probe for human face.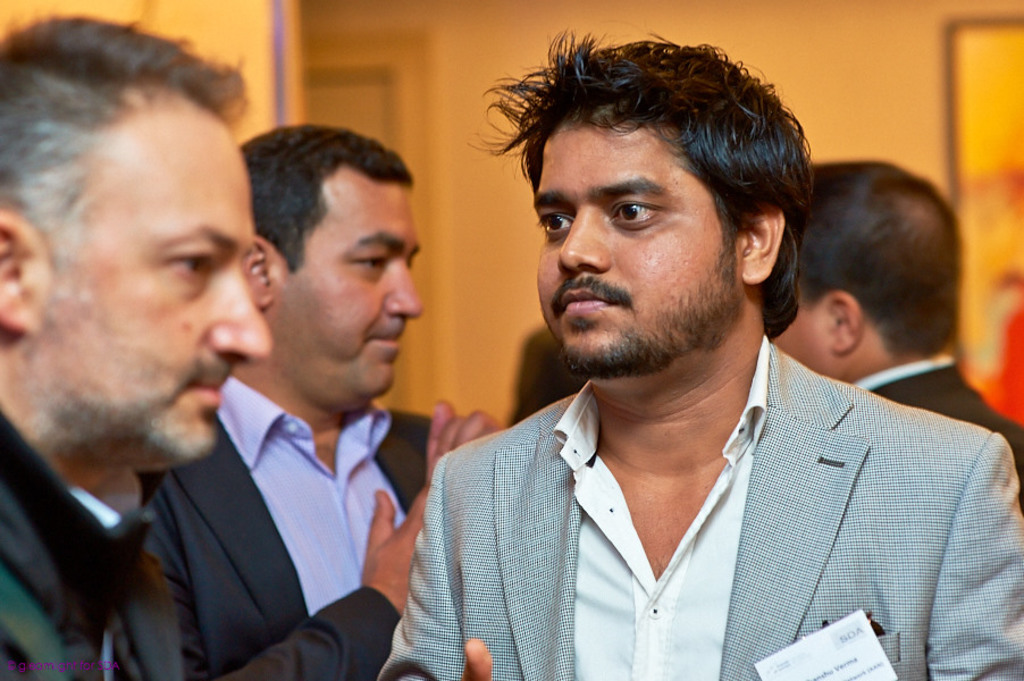
Probe result: [31,119,291,470].
